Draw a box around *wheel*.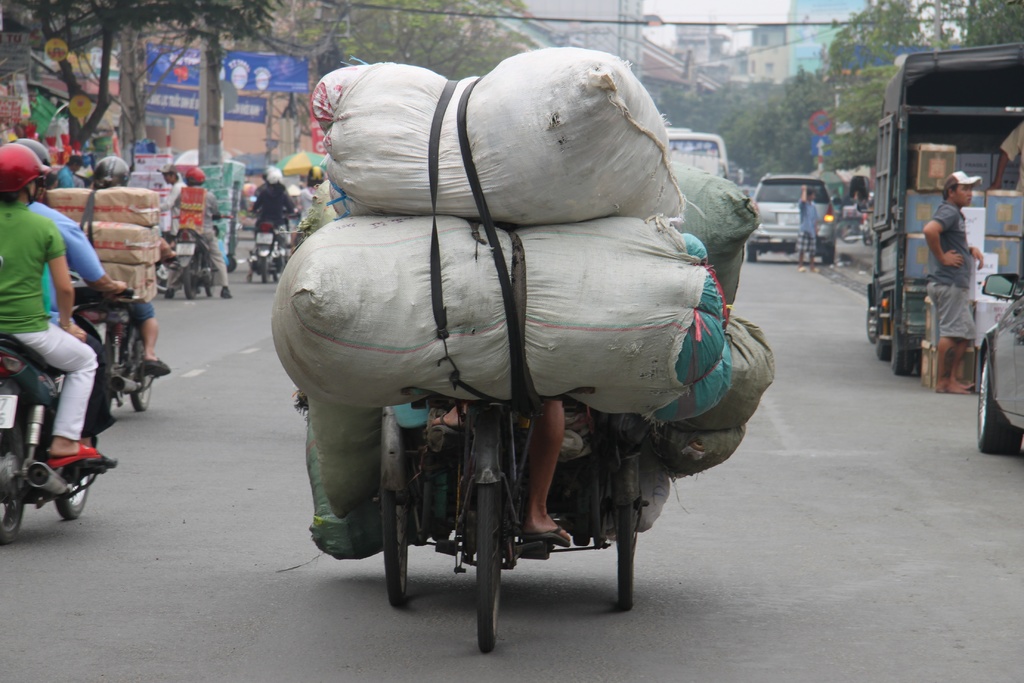
[875,329,893,362].
